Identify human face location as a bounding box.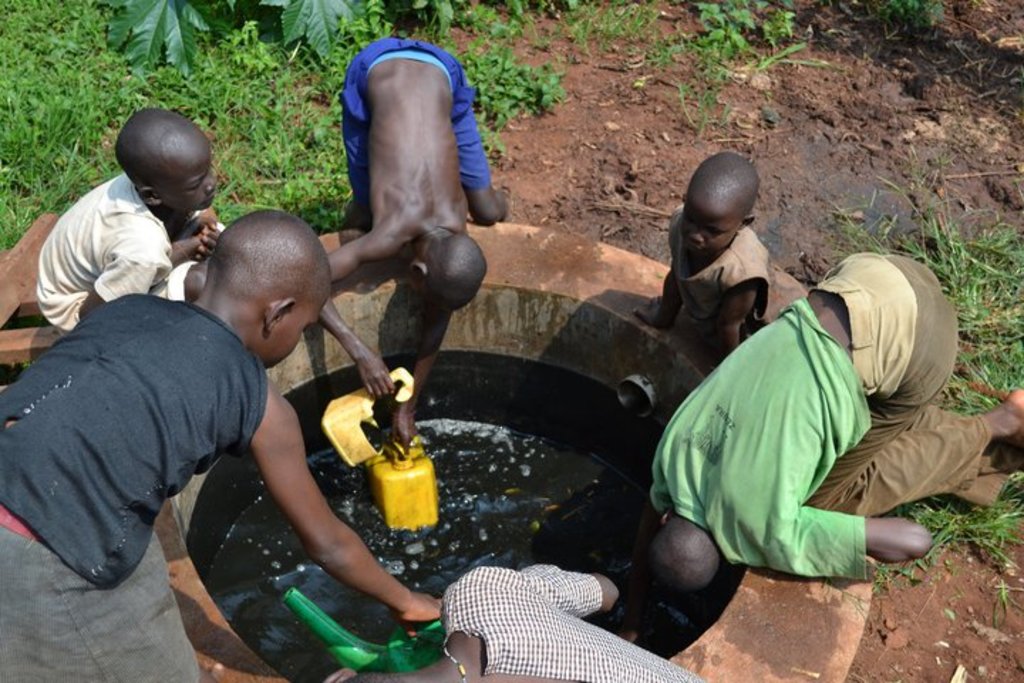
BBox(680, 203, 737, 258).
